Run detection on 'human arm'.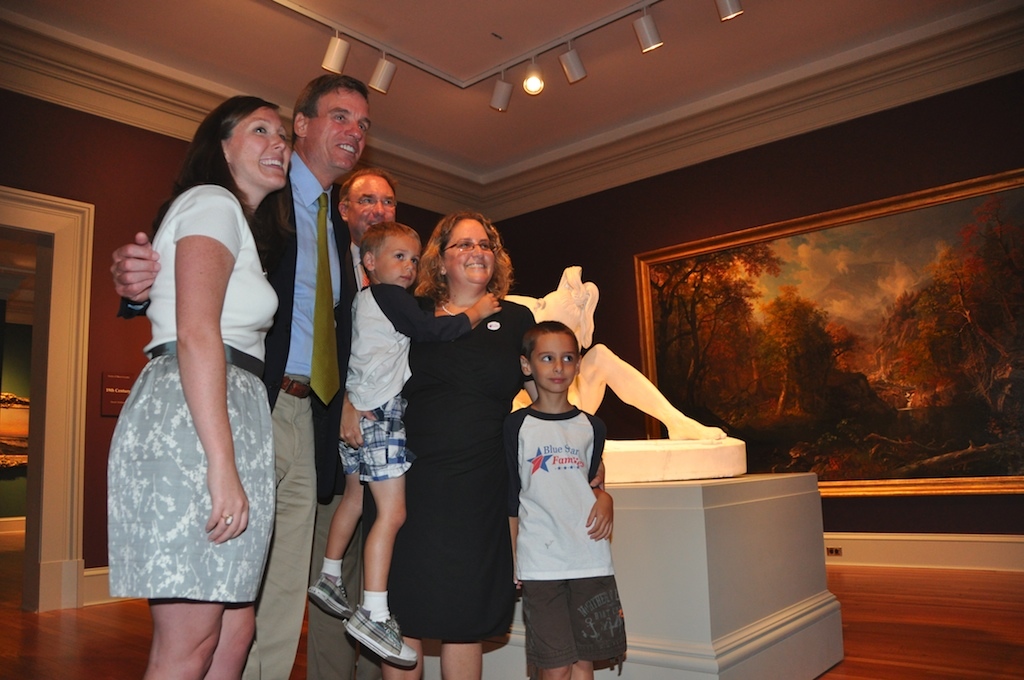
Result: [left=113, top=228, right=160, bottom=321].
